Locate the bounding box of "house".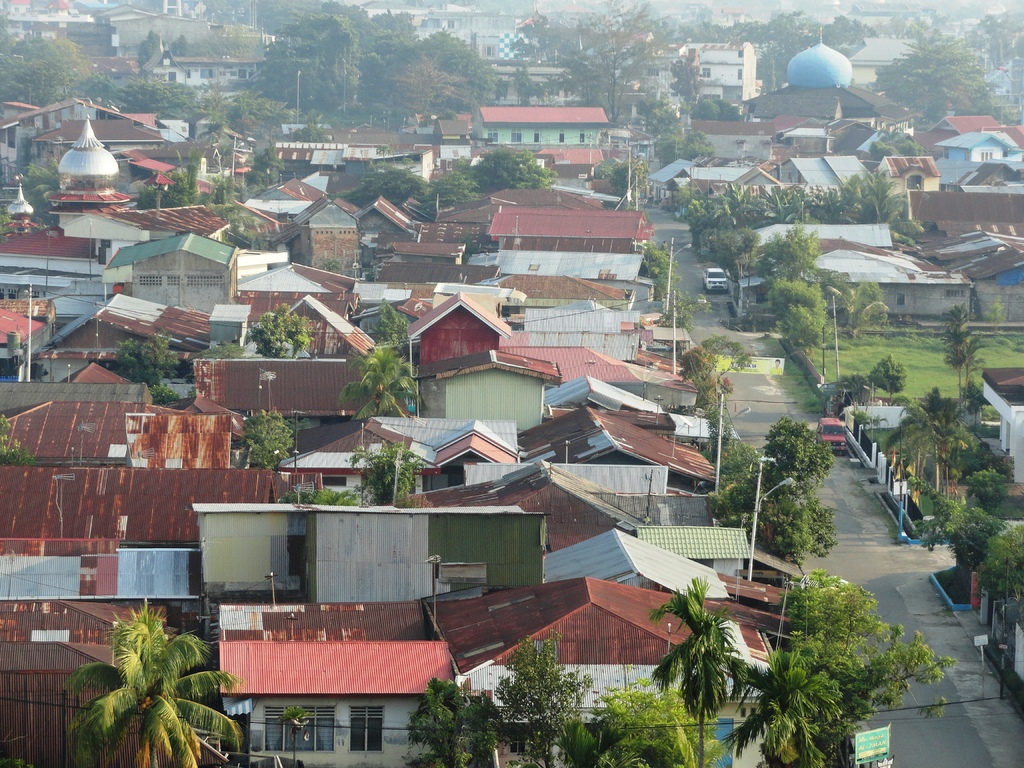
Bounding box: [971, 46, 1023, 127].
